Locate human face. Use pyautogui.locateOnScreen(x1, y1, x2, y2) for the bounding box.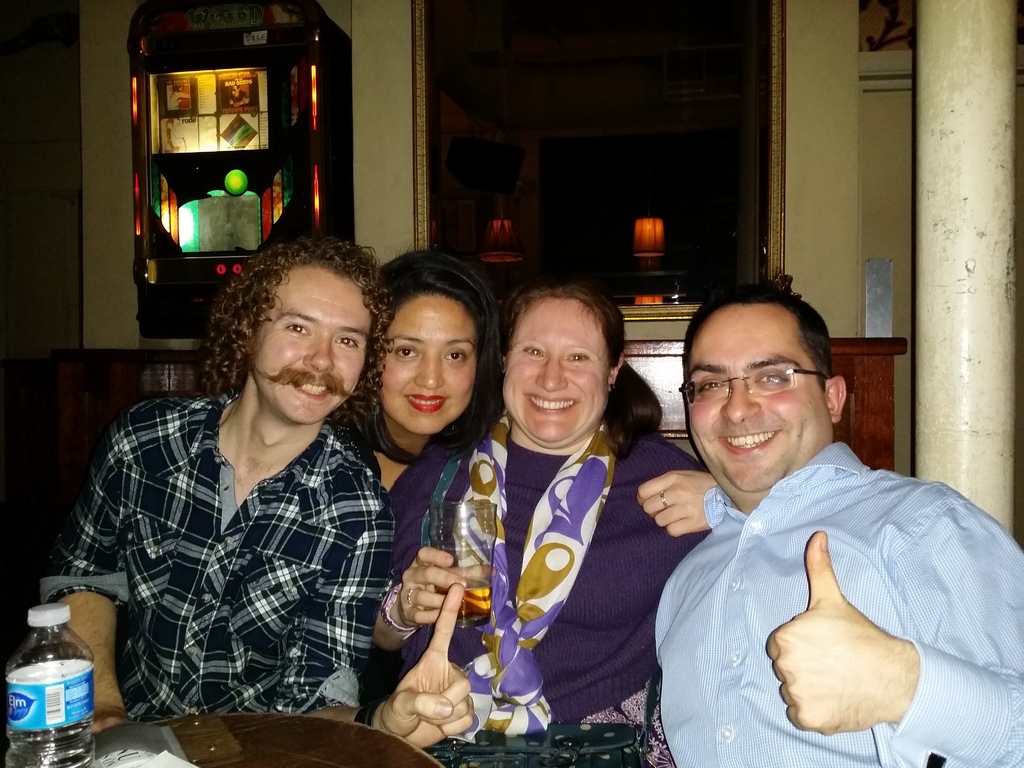
pyautogui.locateOnScreen(375, 290, 481, 437).
